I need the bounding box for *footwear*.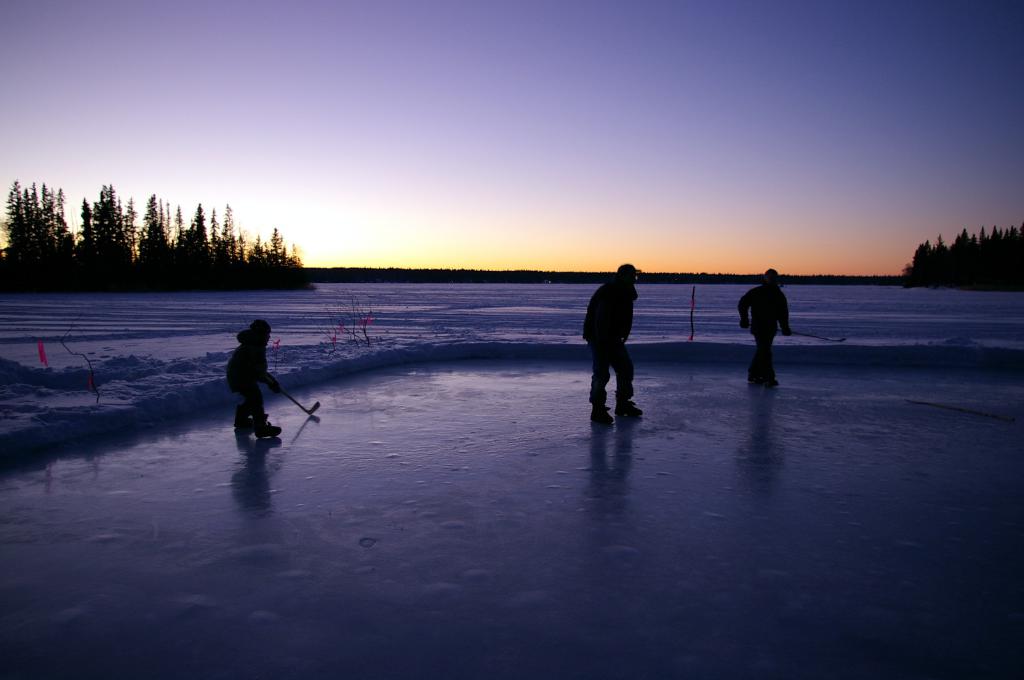
Here it is: BBox(596, 400, 613, 419).
